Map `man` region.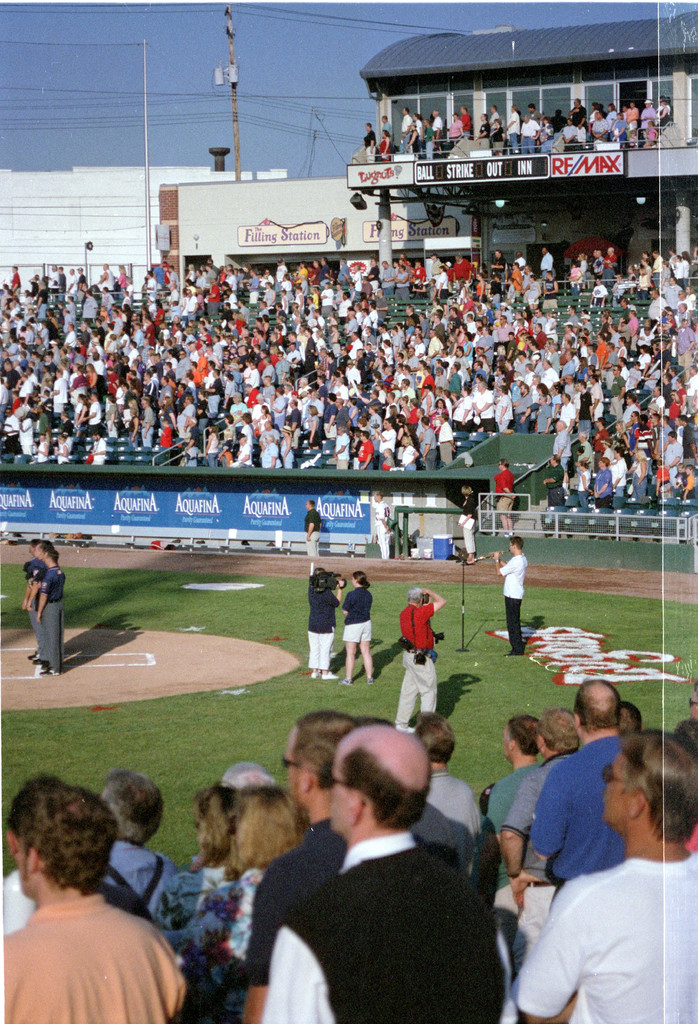
Mapped to bbox=[443, 363, 464, 387].
